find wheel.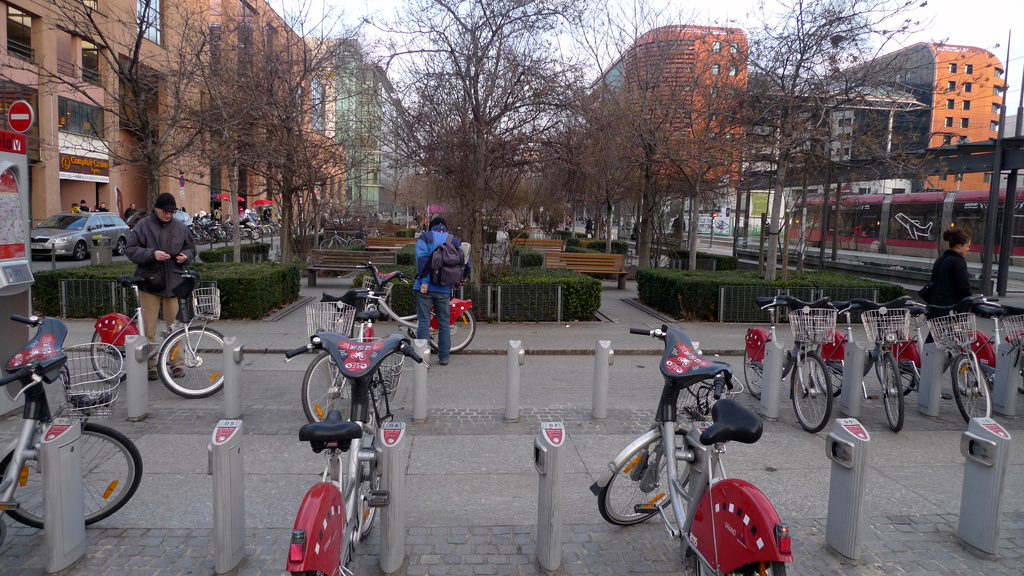
bbox=[875, 361, 917, 400].
